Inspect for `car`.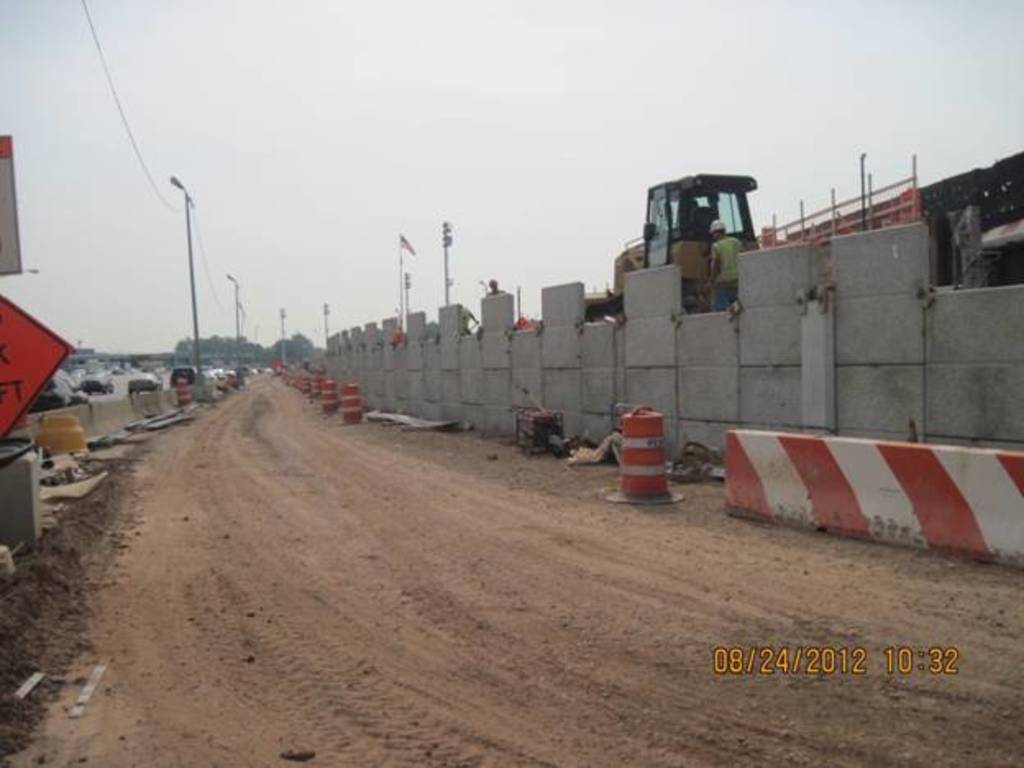
Inspection: locate(128, 374, 162, 394).
